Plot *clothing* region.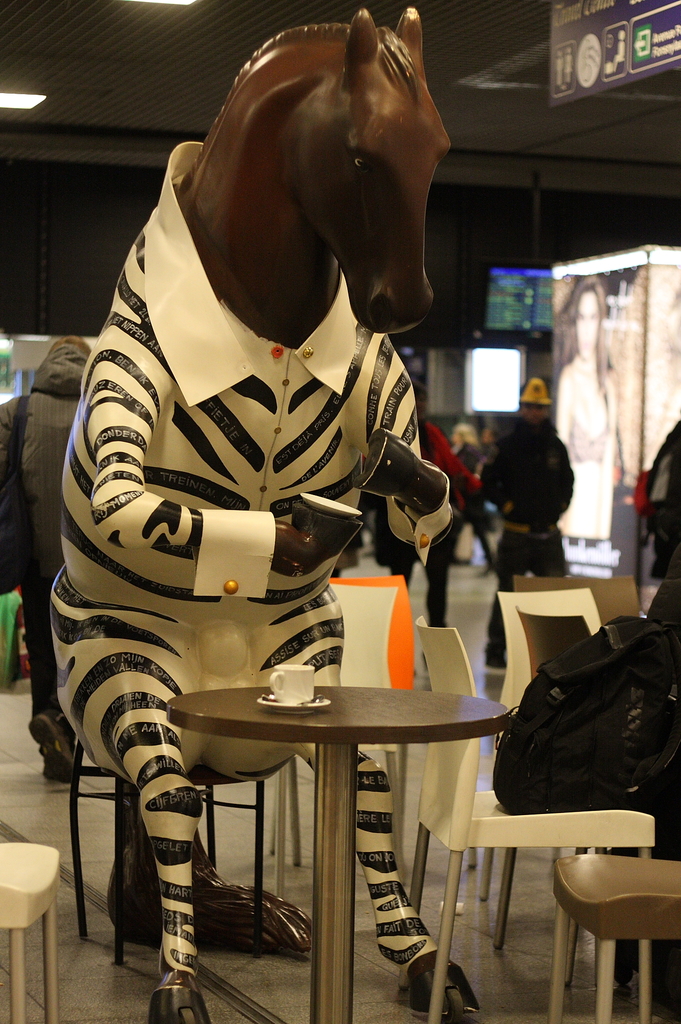
Plotted at l=481, t=419, r=574, b=669.
